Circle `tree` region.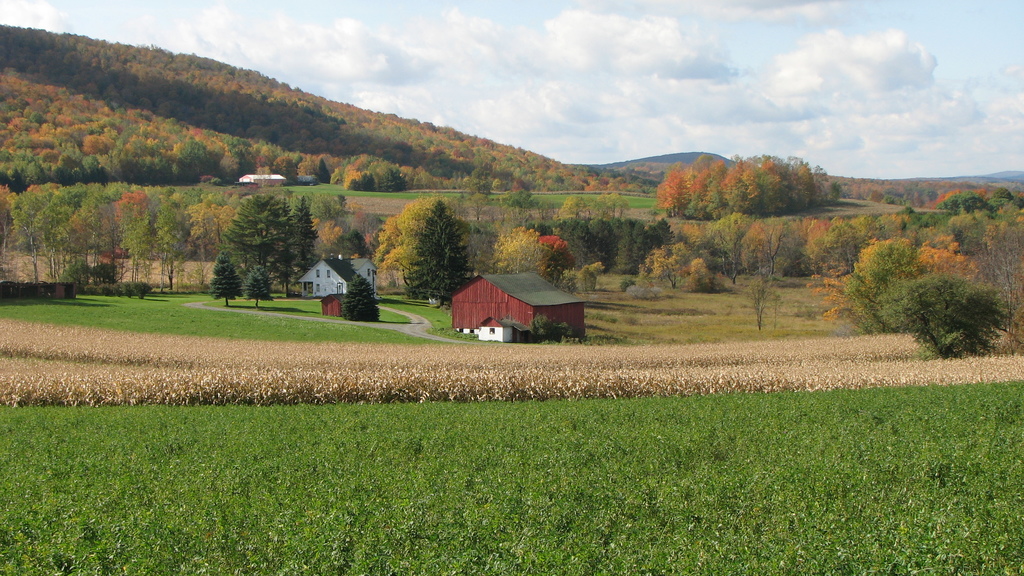
Region: crop(0, 182, 13, 253).
